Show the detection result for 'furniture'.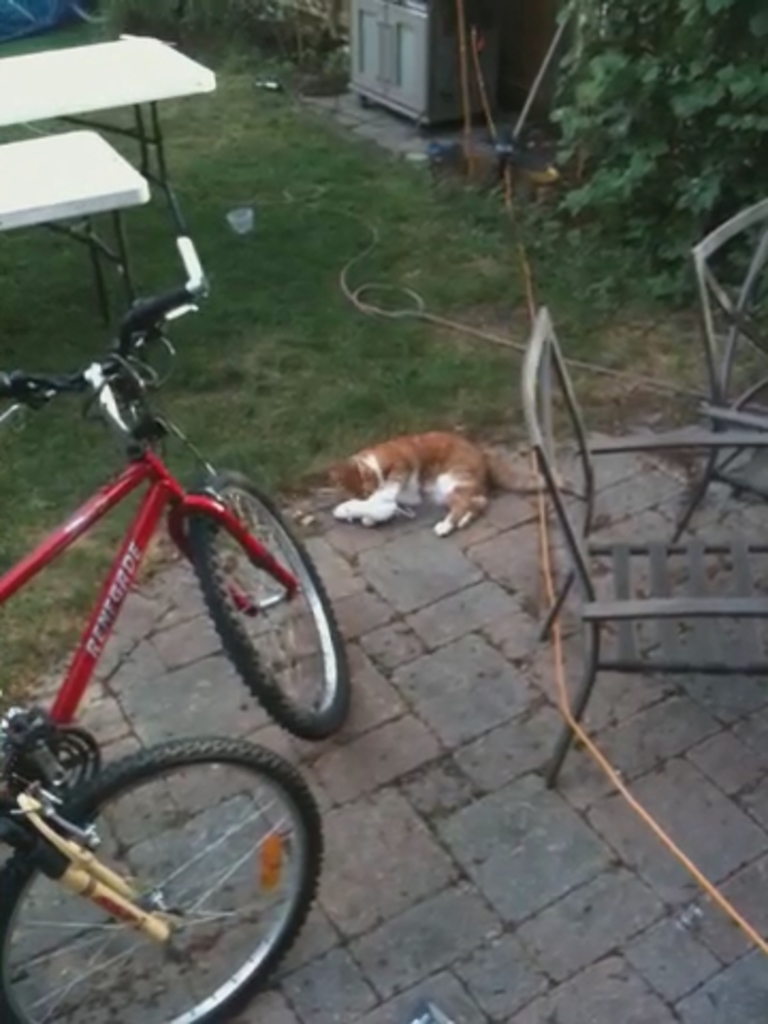
rect(668, 198, 766, 542).
